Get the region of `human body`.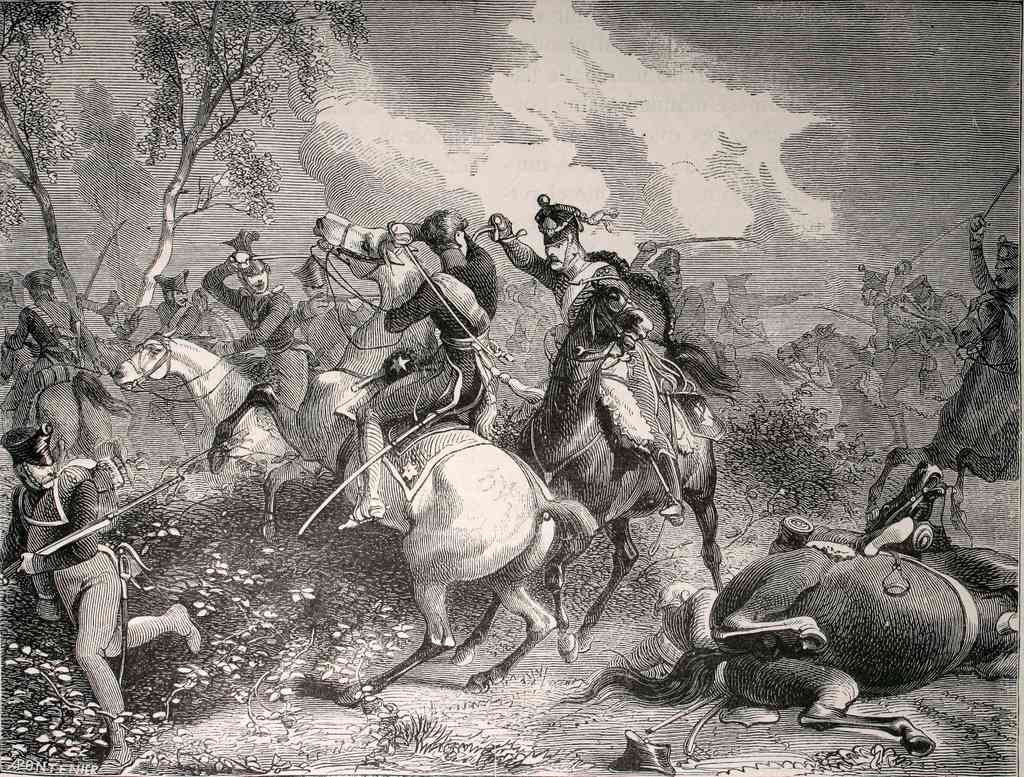
bbox(0, 302, 104, 429).
